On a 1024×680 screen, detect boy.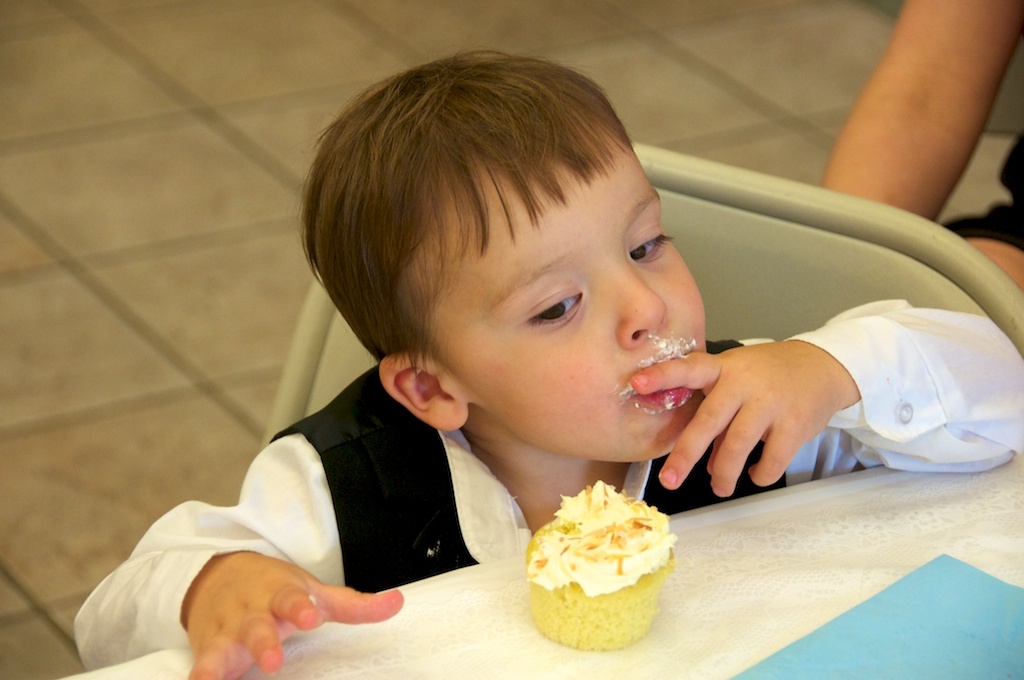
{"left": 73, "top": 44, "right": 1023, "bottom": 679}.
